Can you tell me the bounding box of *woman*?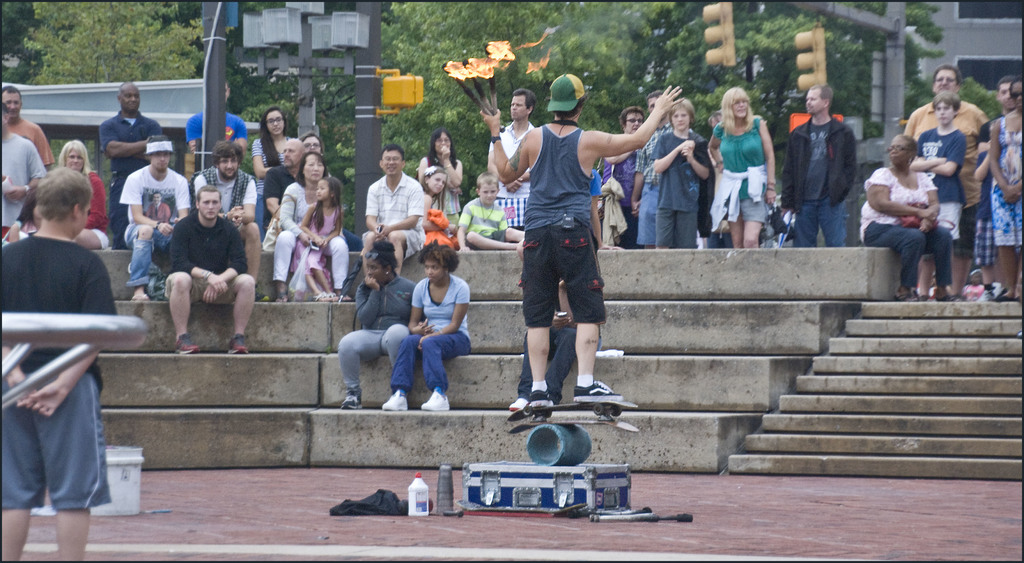
detection(278, 154, 346, 302).
